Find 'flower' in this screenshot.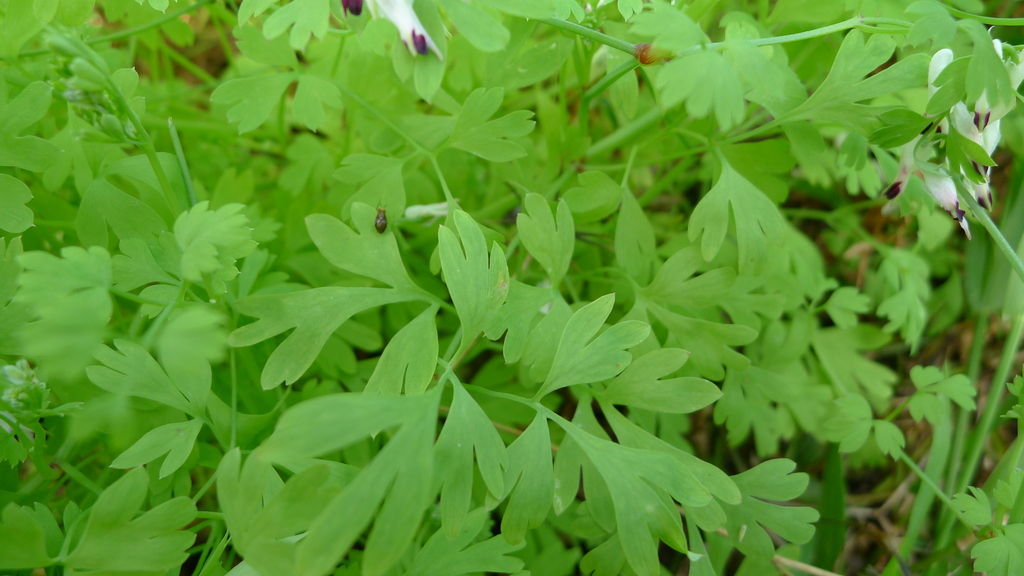
The bounding box for 'flower' is [left=879, top=136, right=995, bottom=238].
